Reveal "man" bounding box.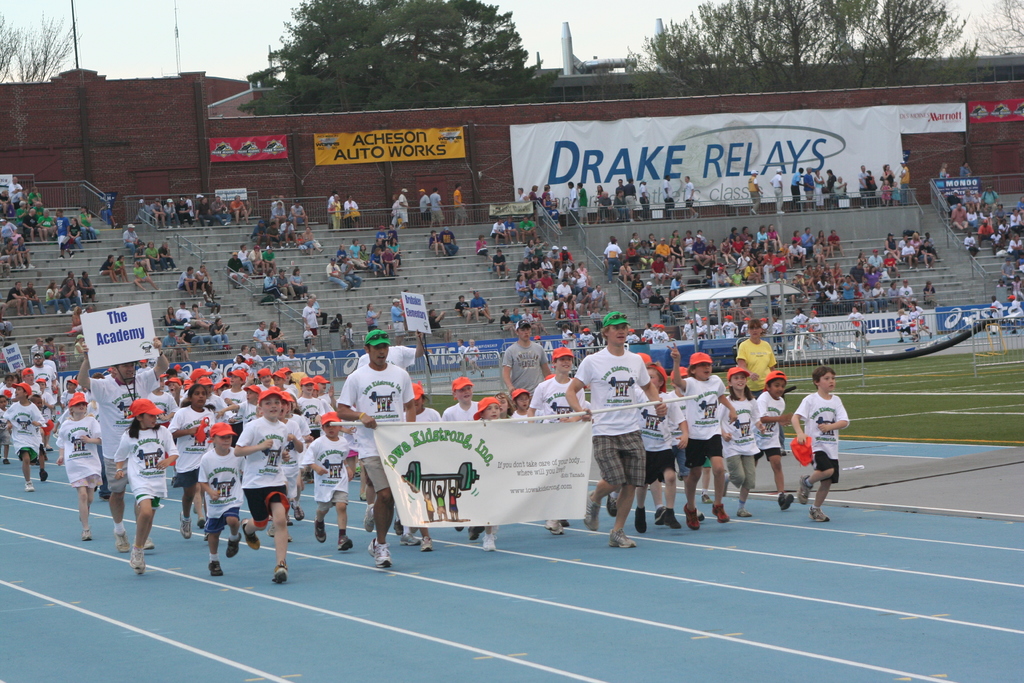
Revealed: pyautogui.locateOnScreen(52, 208, 68, 260).
